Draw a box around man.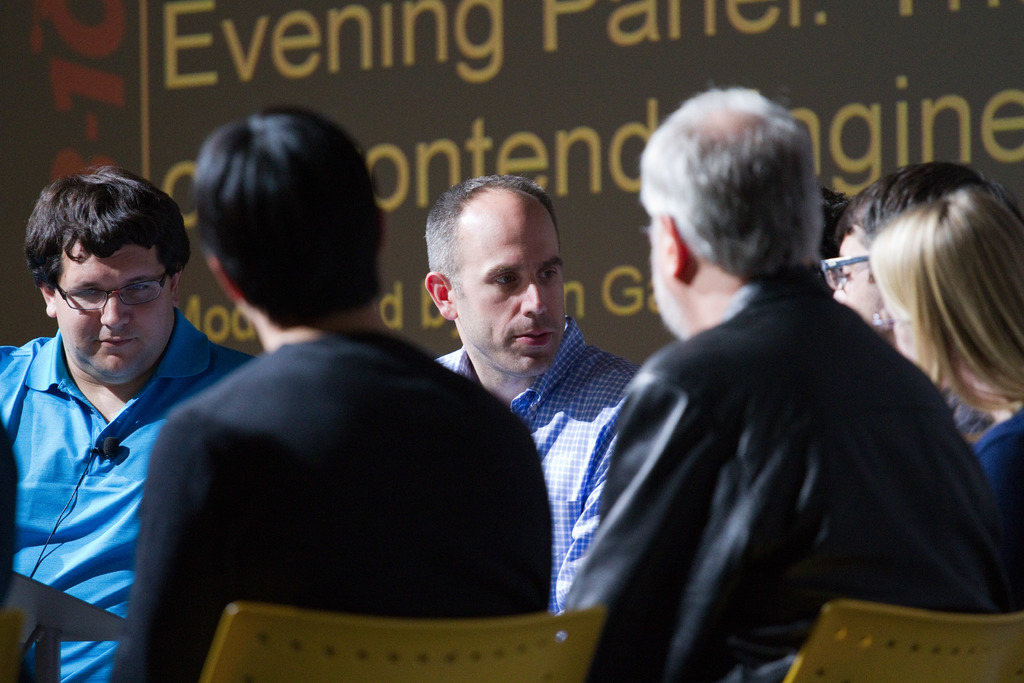
[left=115, top=114, right=554, bottom=682].
